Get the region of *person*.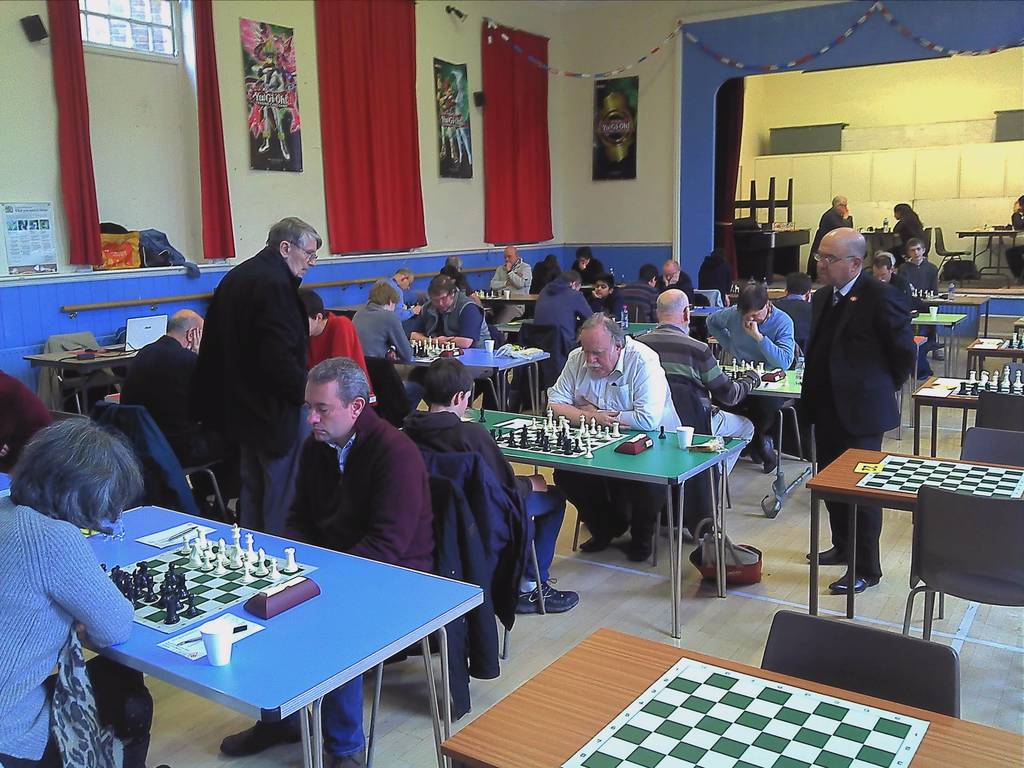
box=[214, 358, 437, 745].
